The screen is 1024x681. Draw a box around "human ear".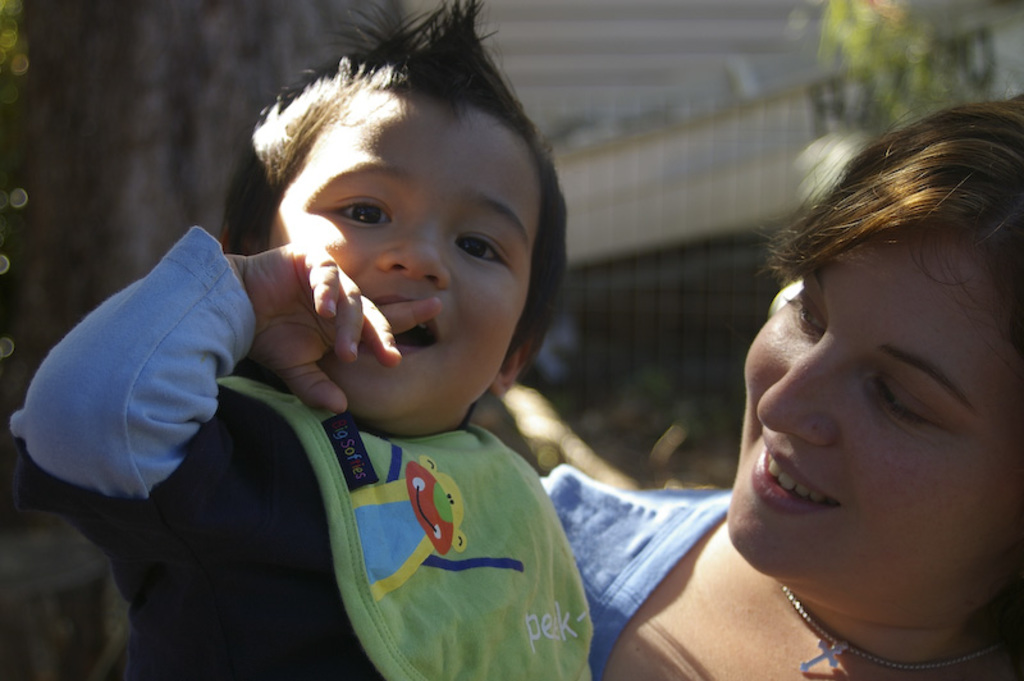
[x1=497, y1=346, x2=526, y2=396].
